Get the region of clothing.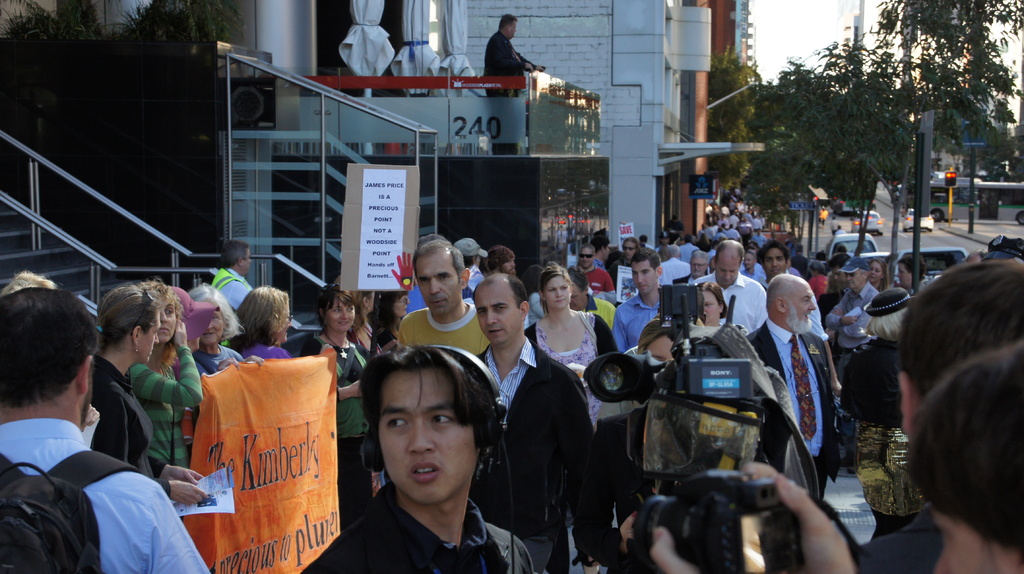
x1=591, y1=291, x2=679, y2=358.
